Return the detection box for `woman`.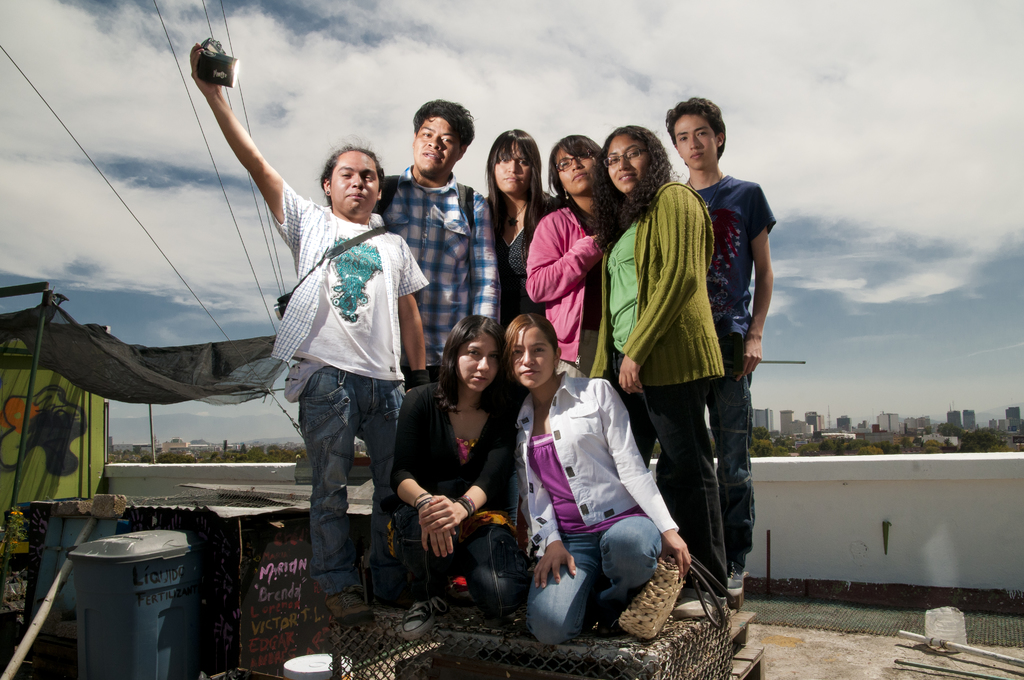
(x1=493, y1=311, x2=697, y2=648).
